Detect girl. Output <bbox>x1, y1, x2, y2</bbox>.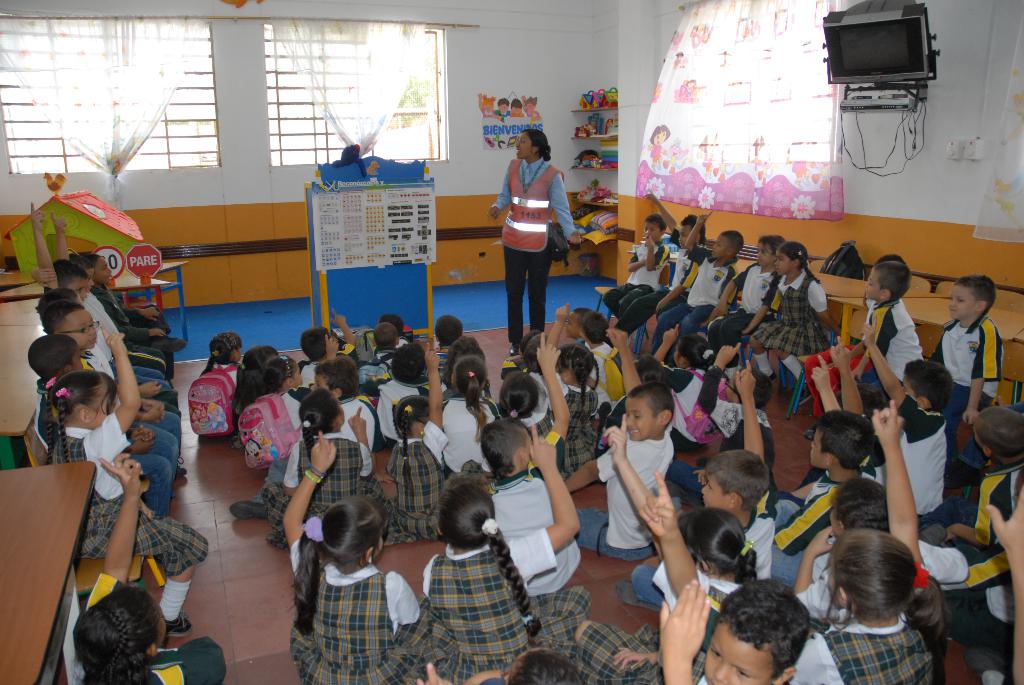
<bbox>540, 301, 609, 480</bbox>.
